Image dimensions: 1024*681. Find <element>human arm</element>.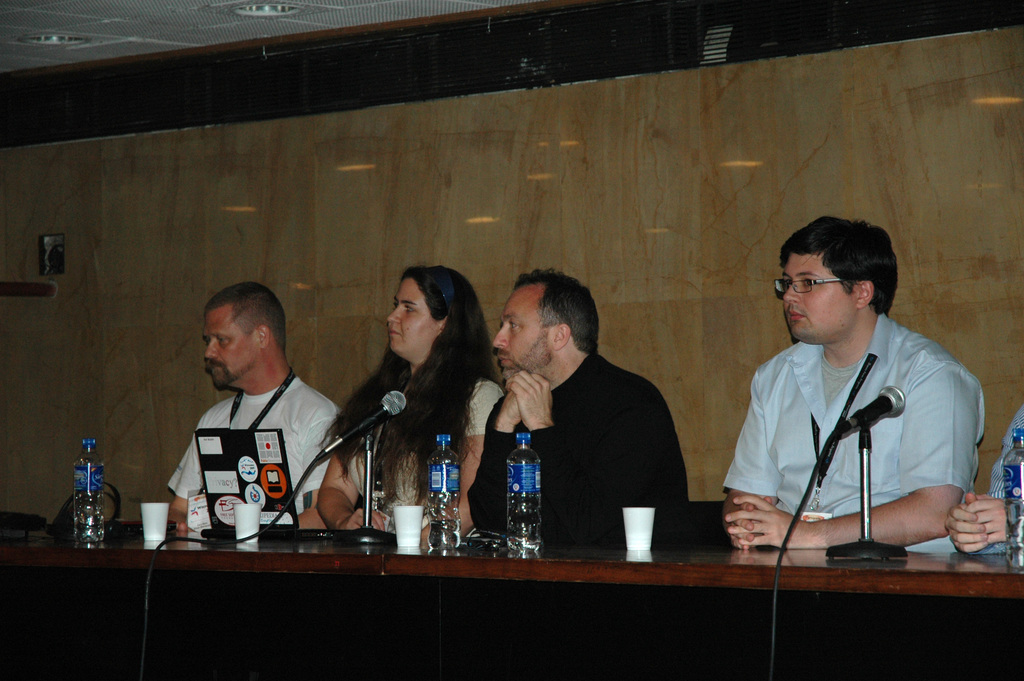
438, 375, 505, 534.
